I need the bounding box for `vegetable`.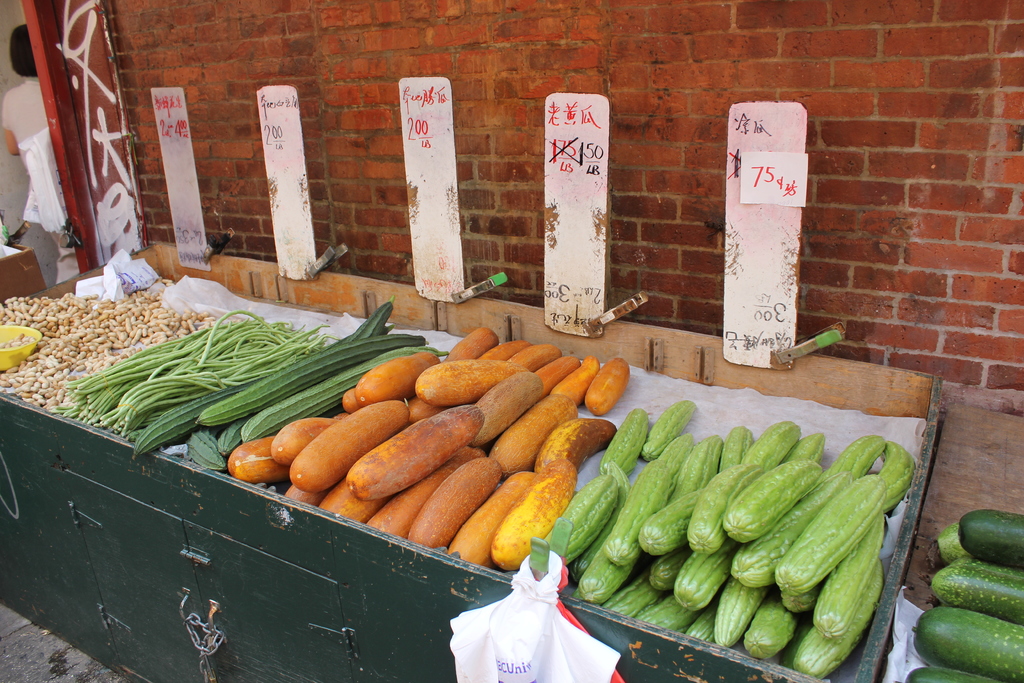
Here it is: bbox=(568, 525, 600, 589).
